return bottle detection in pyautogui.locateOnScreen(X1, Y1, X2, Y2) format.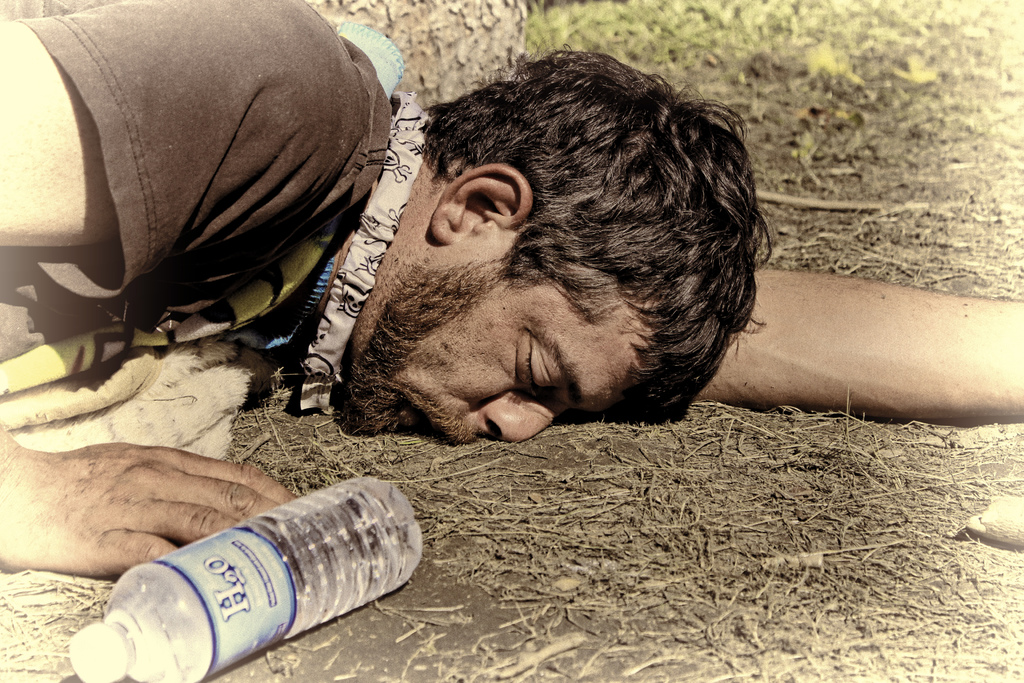
pyautogui.locateOnScreen(75, 473, 431, 658).
